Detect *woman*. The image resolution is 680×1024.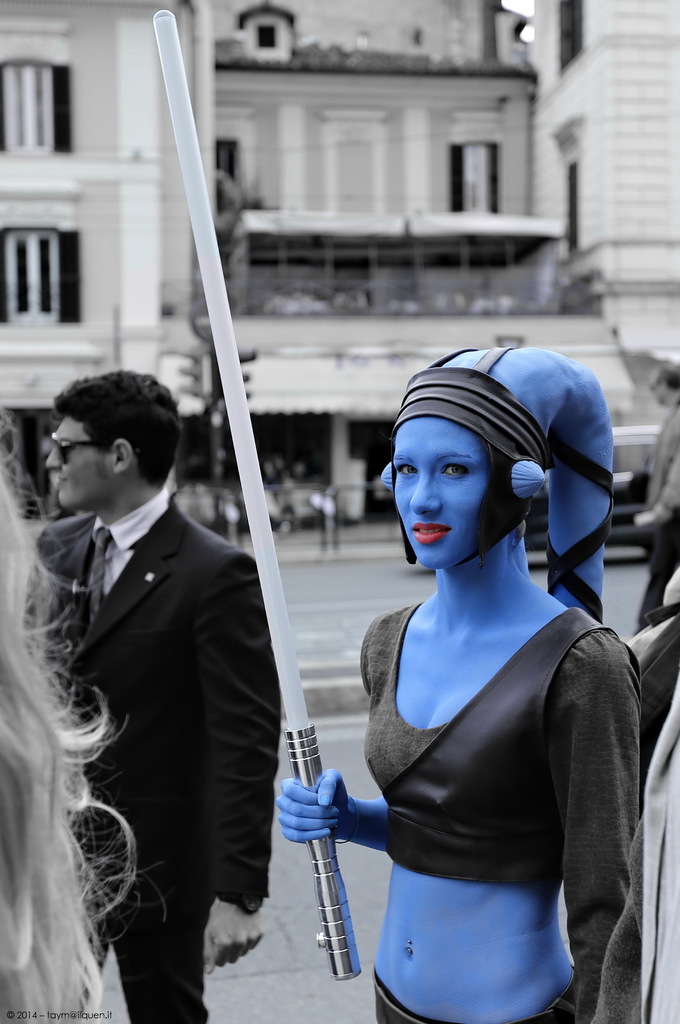
(left=289, top=327, right=651, bottom=1015).
